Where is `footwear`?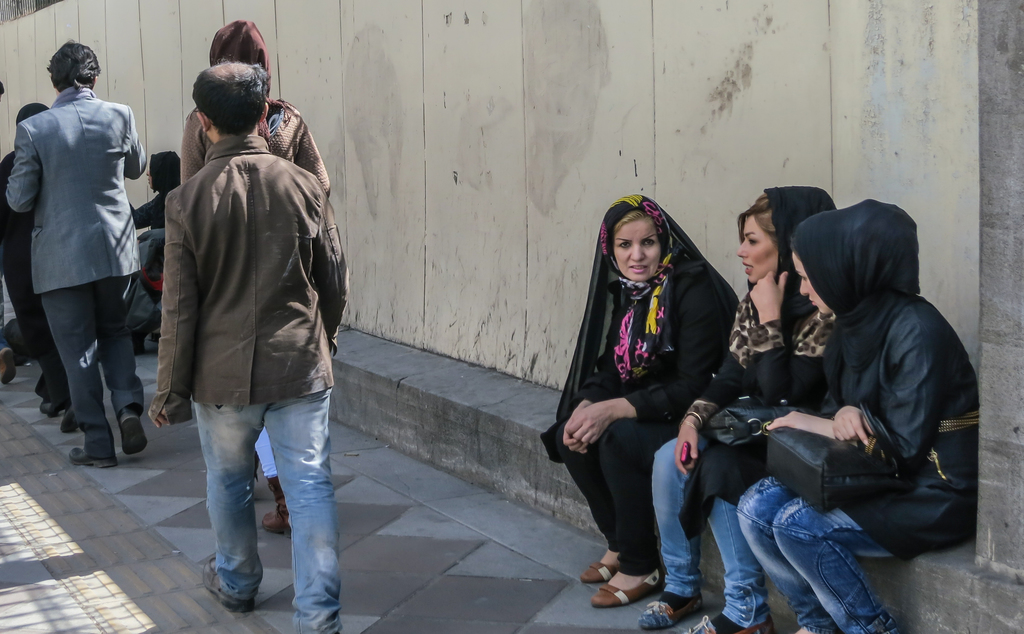
(201,554,255,614).
